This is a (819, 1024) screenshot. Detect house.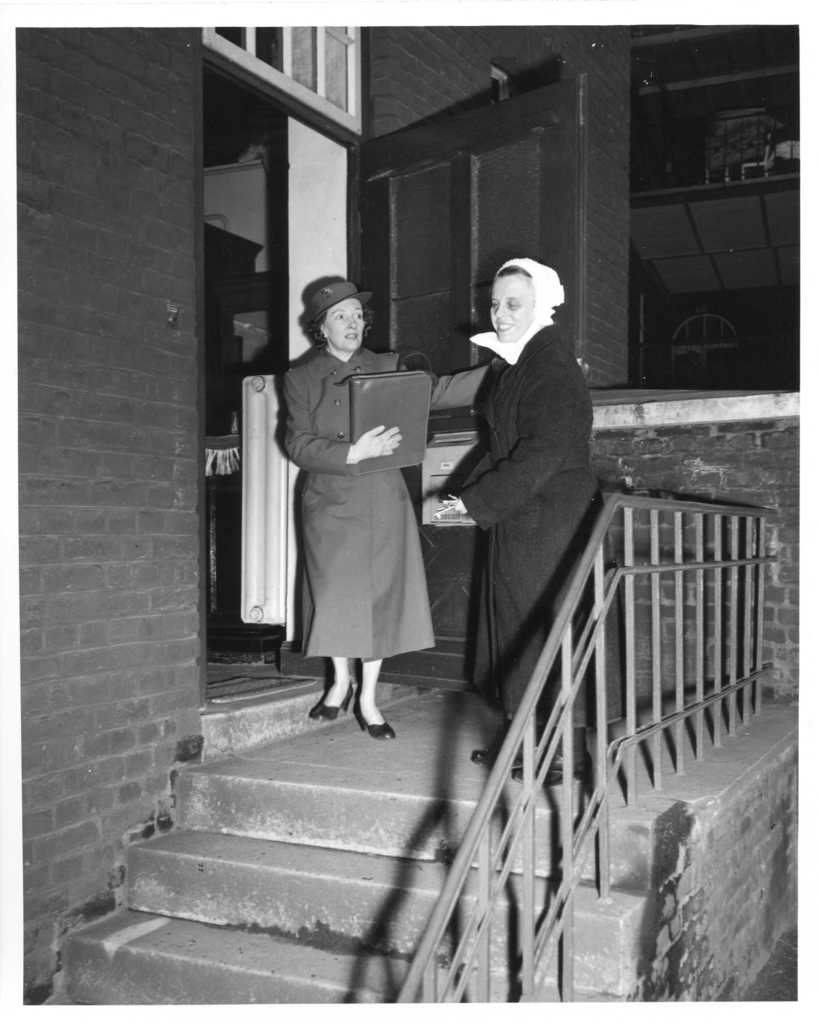
bbox(13, 22, 802, 1002).
